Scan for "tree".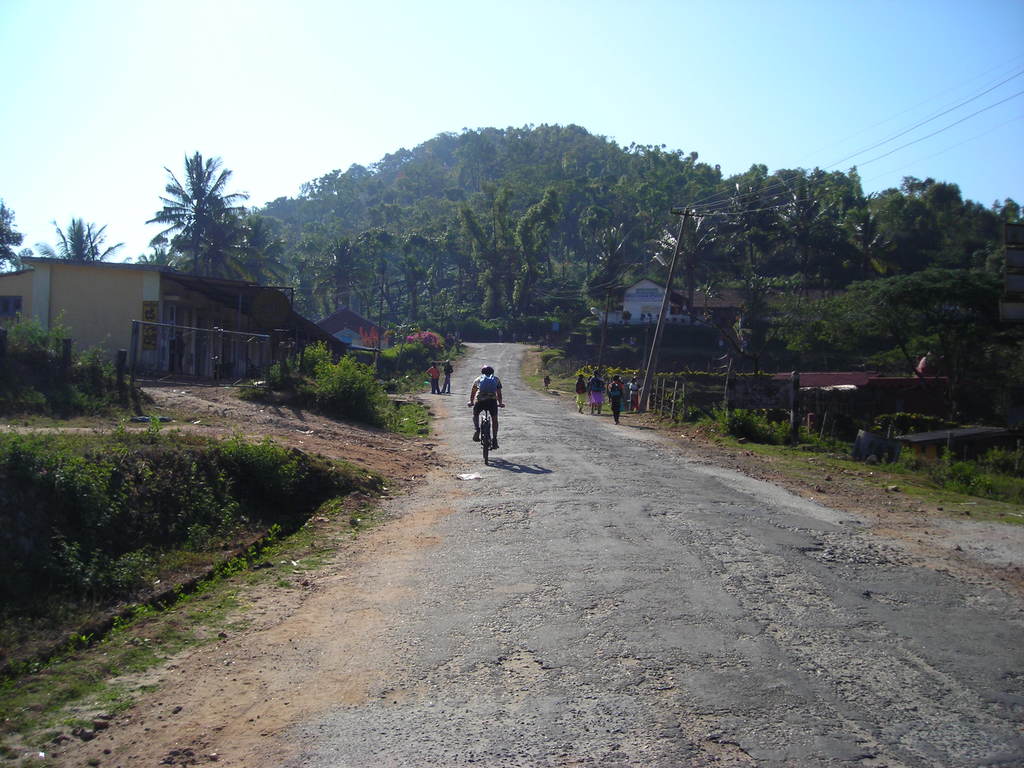
Scan result: l=853, t=274, r=1007, b=424.
